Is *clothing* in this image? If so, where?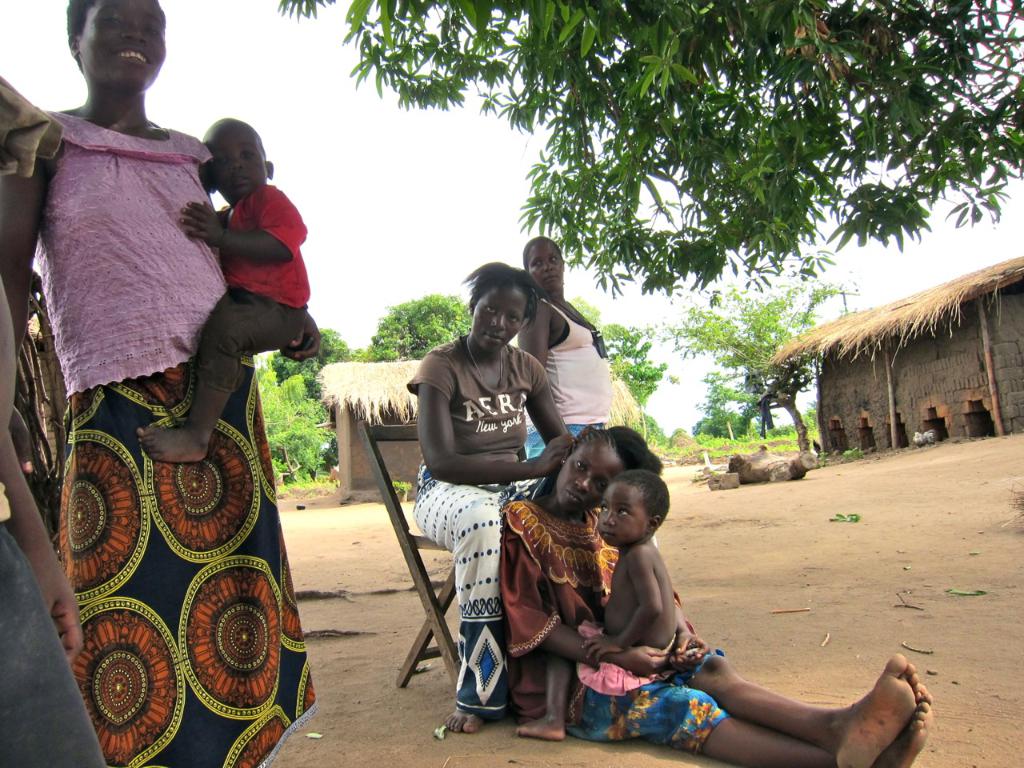
Yes, at [x1=501, y1=490, x2=734, y2=754].
